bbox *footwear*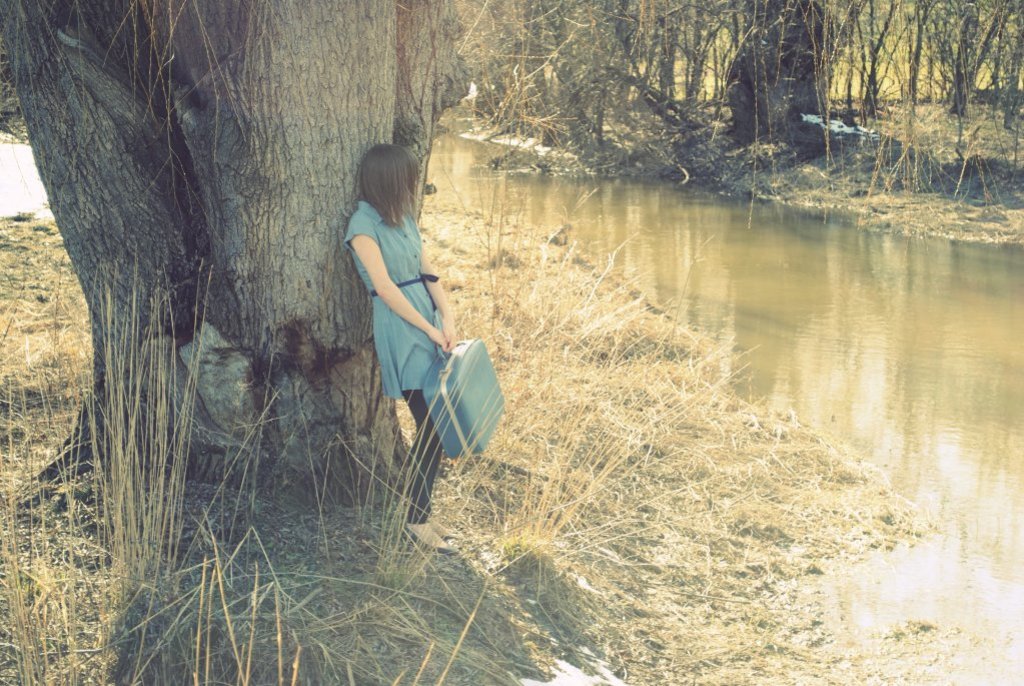
{"left": 409, "top": 511, "right": 459, "bottom": 555}
